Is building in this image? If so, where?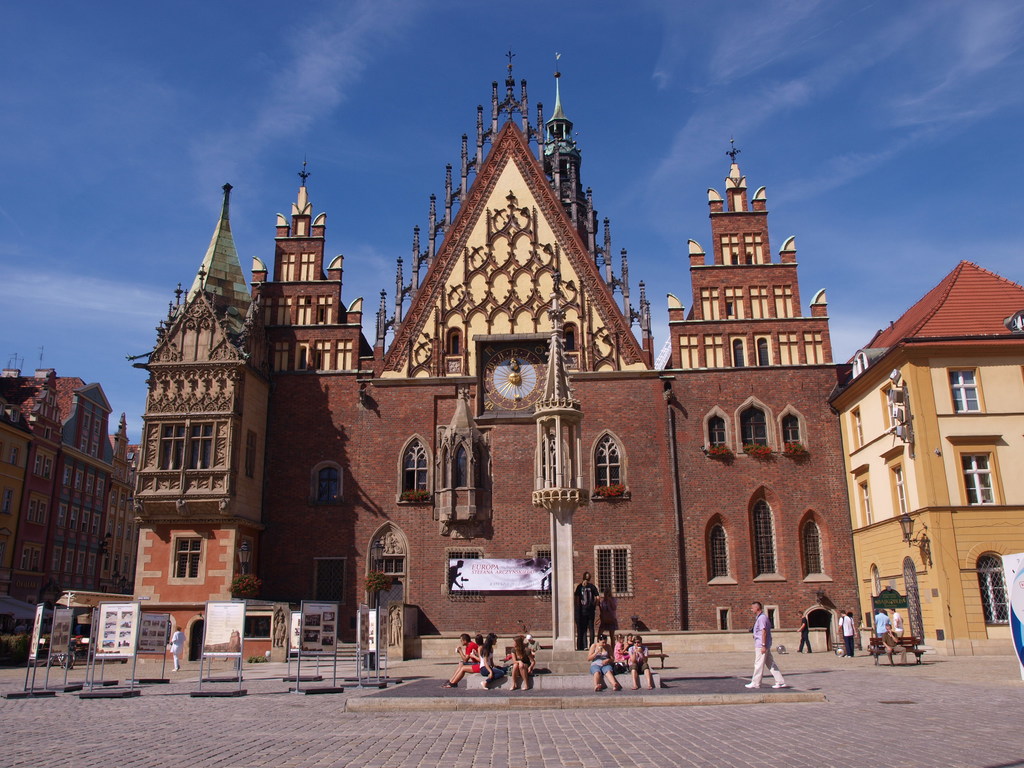
Yes, at [836, 260, 1023, 647].
